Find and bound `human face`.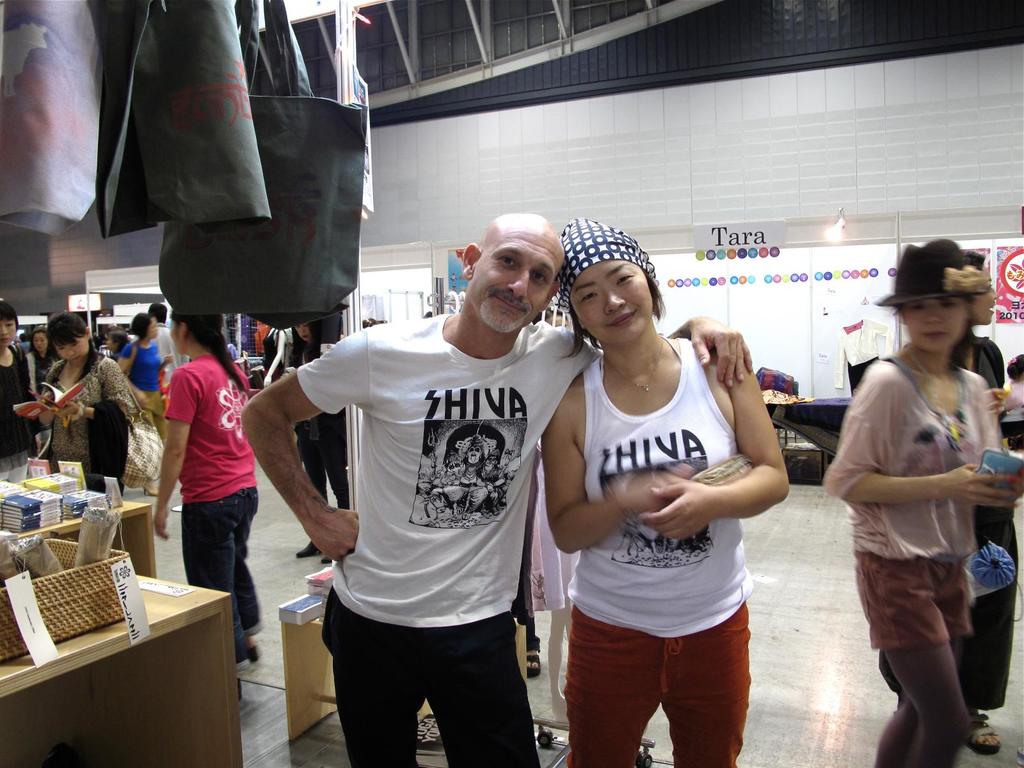
Bound: locate(54, 333, 88, 363).
